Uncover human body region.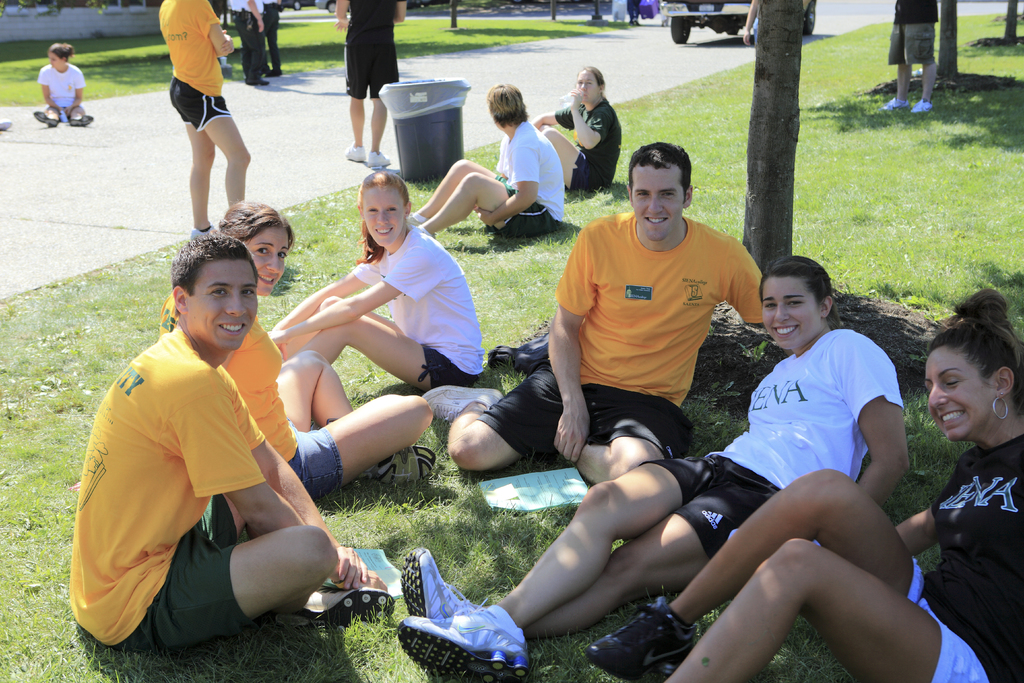
Uncovered: (left=627, top=0, right=644, bottom=24).
